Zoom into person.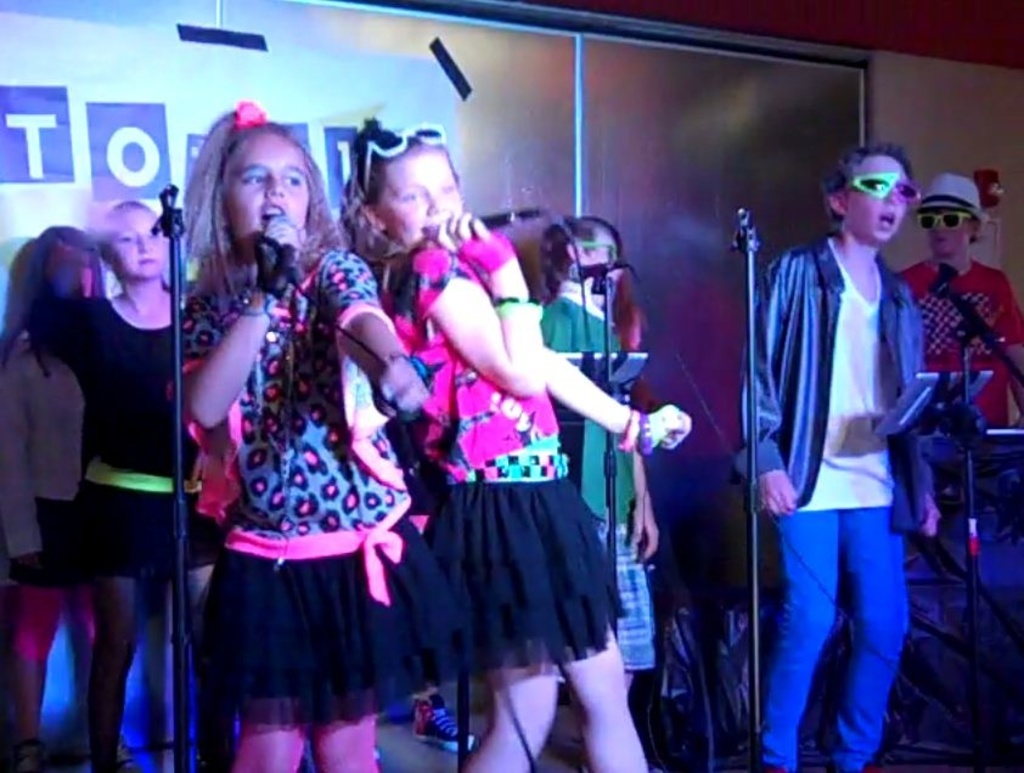
Zoom target: {"left": 900, "top": 176, "right": 1018, "bottom": 475}.
